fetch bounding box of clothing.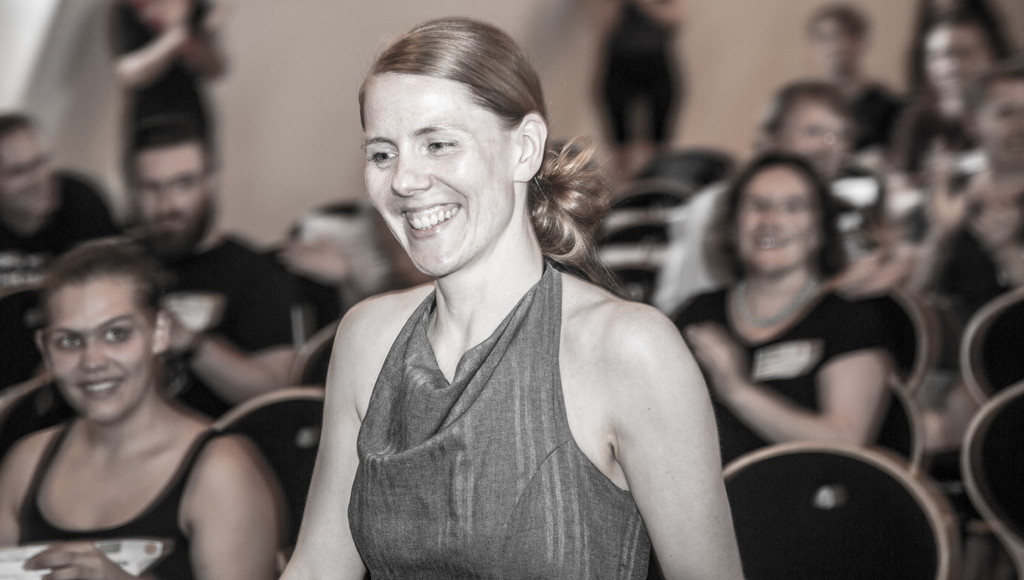
Bbox: <box>317,228,700,575</box>.
